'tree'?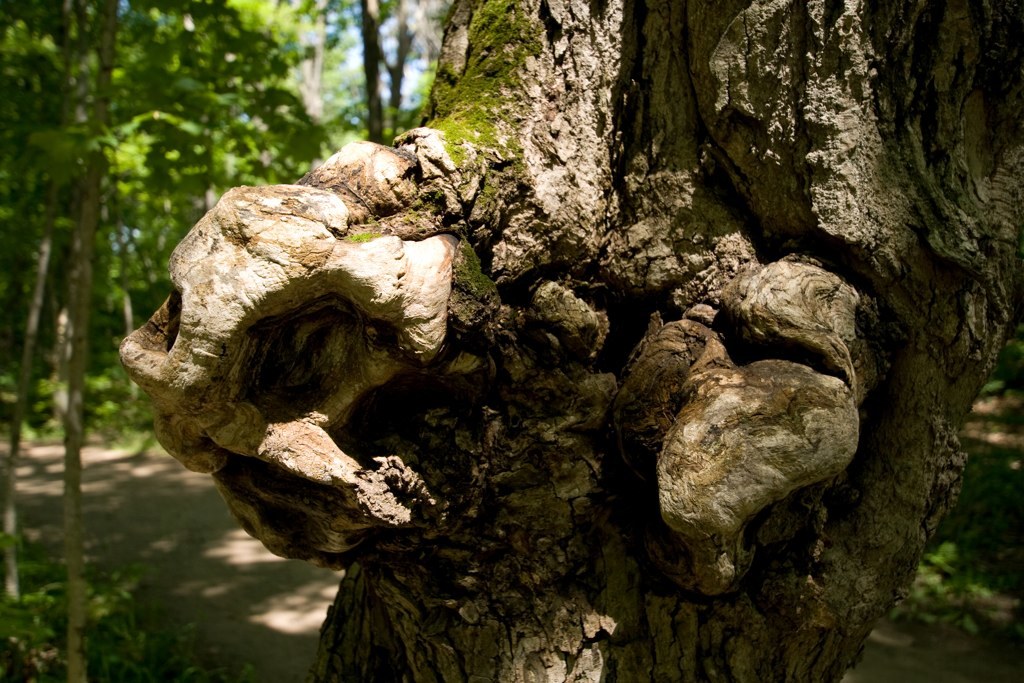
bbox(24, 0, 236, 425)
